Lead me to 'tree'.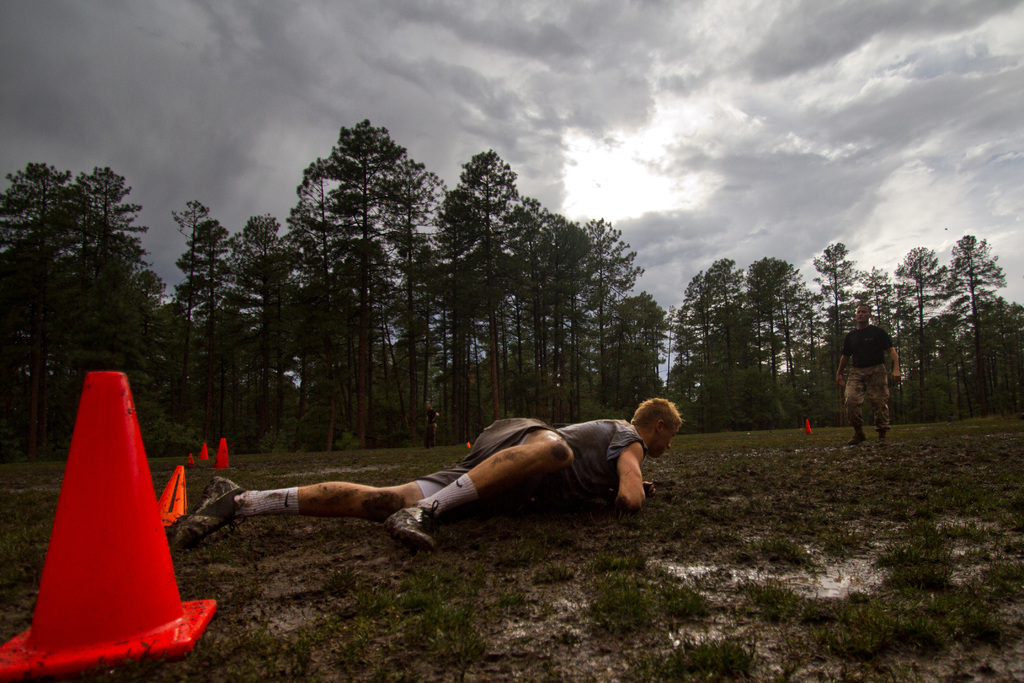
Lead to x1=753 y1=254 x2=812 y2=441.
